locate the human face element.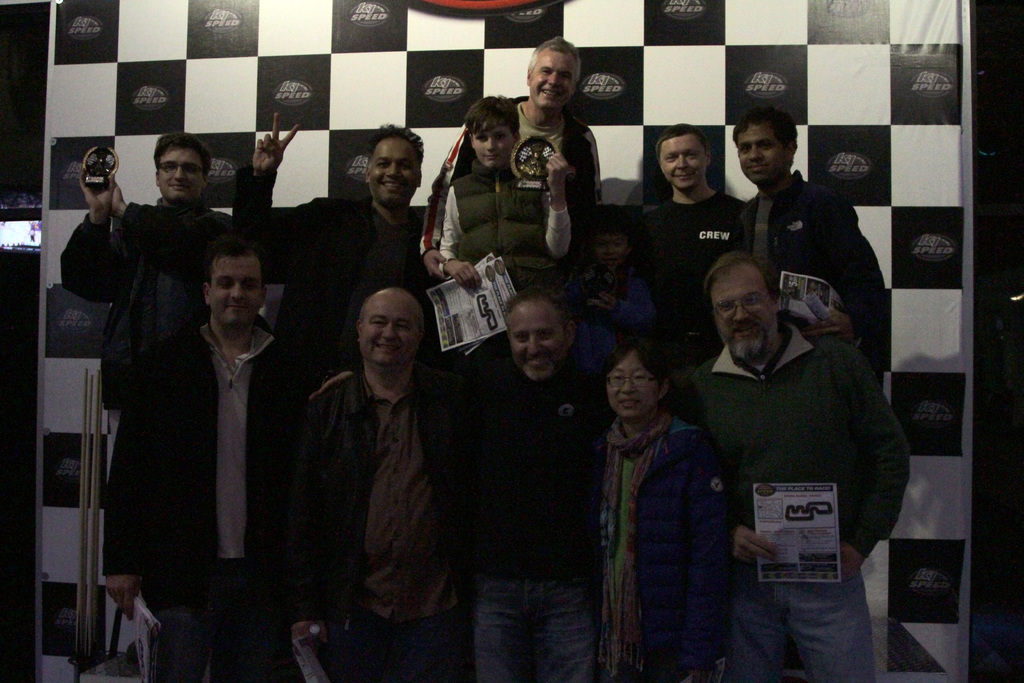
Element bbox: (591,230,627,269).
